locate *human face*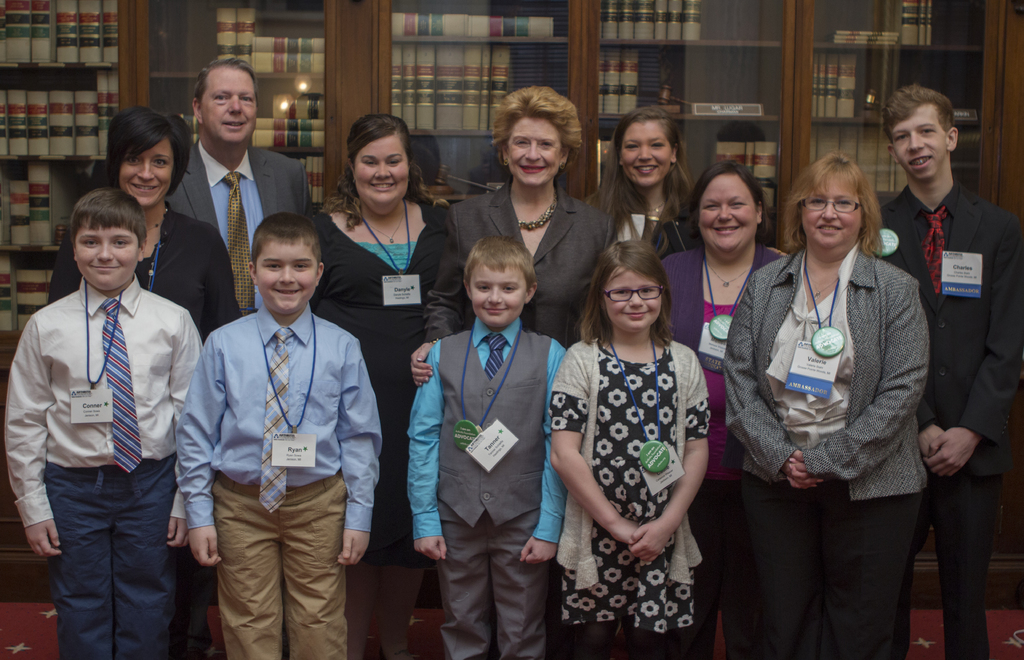
detection(468, 258, 532, 335)
